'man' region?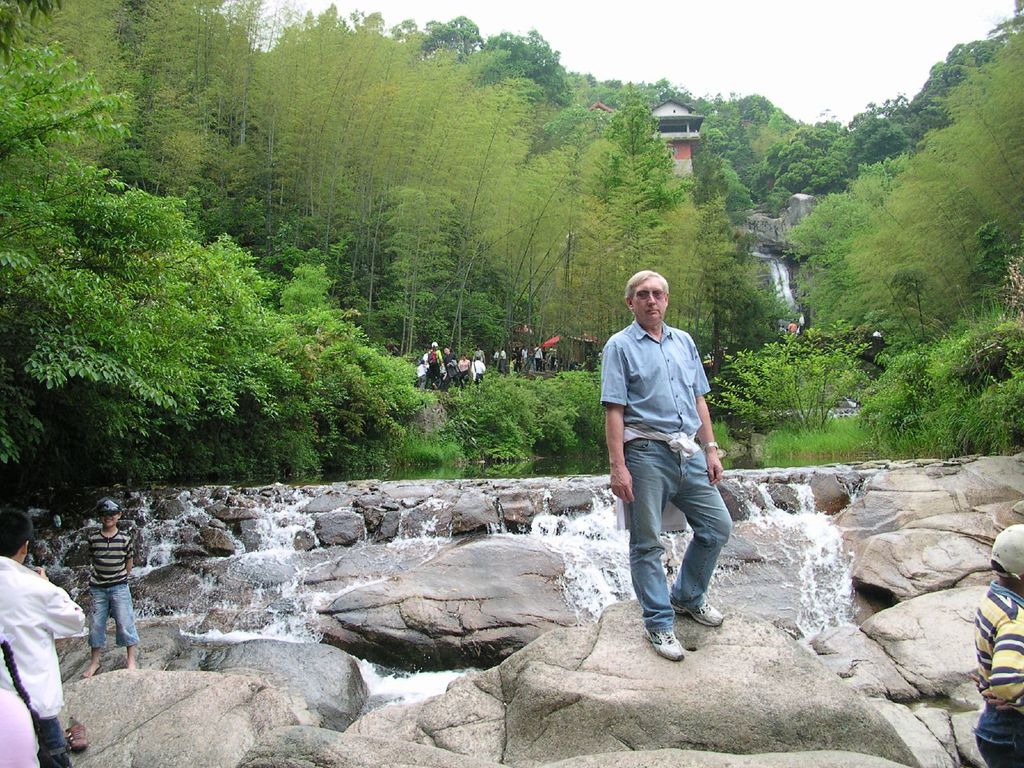
pyautogui.locateOnScreen(598, 245, 743, 691)
